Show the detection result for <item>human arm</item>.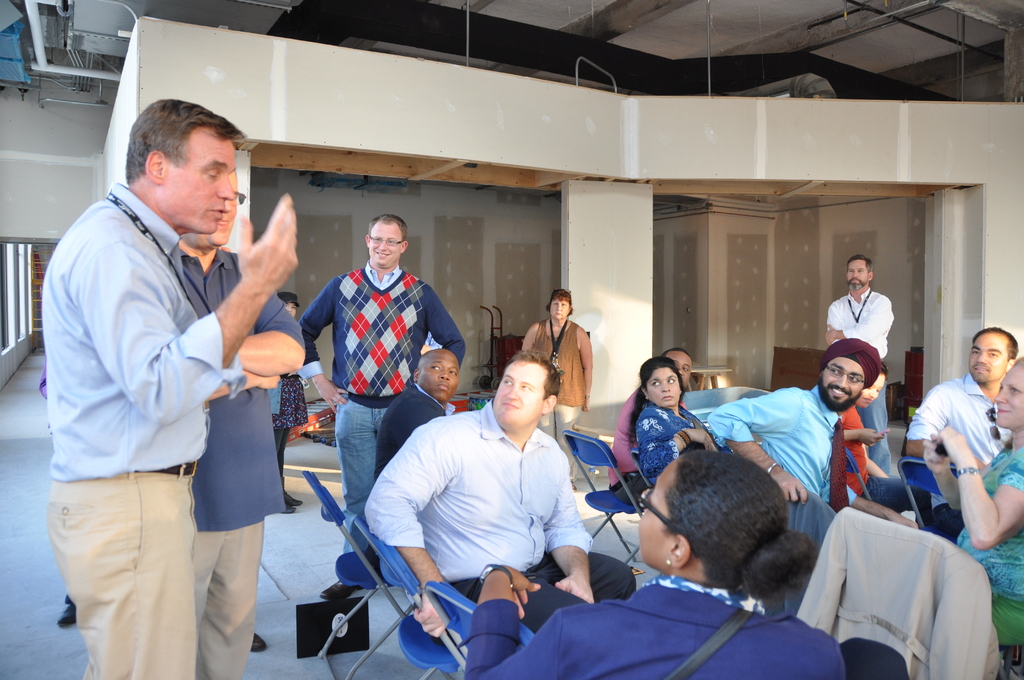
<bbox>546, 435, 600, 606</bbox>.
